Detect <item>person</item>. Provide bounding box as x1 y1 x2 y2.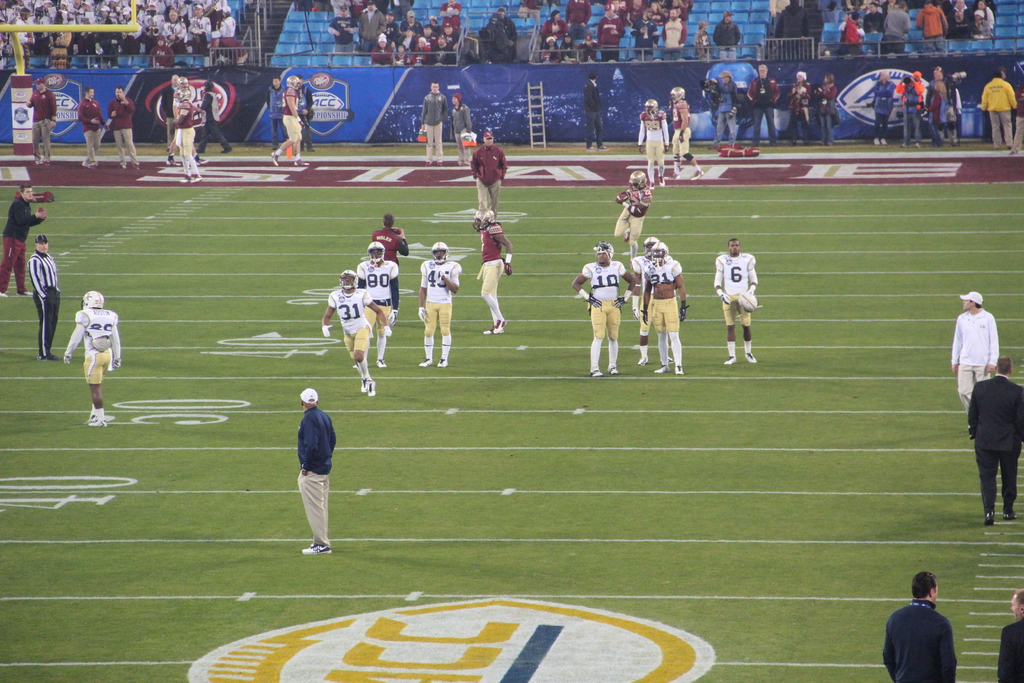
632 236 667 365.
